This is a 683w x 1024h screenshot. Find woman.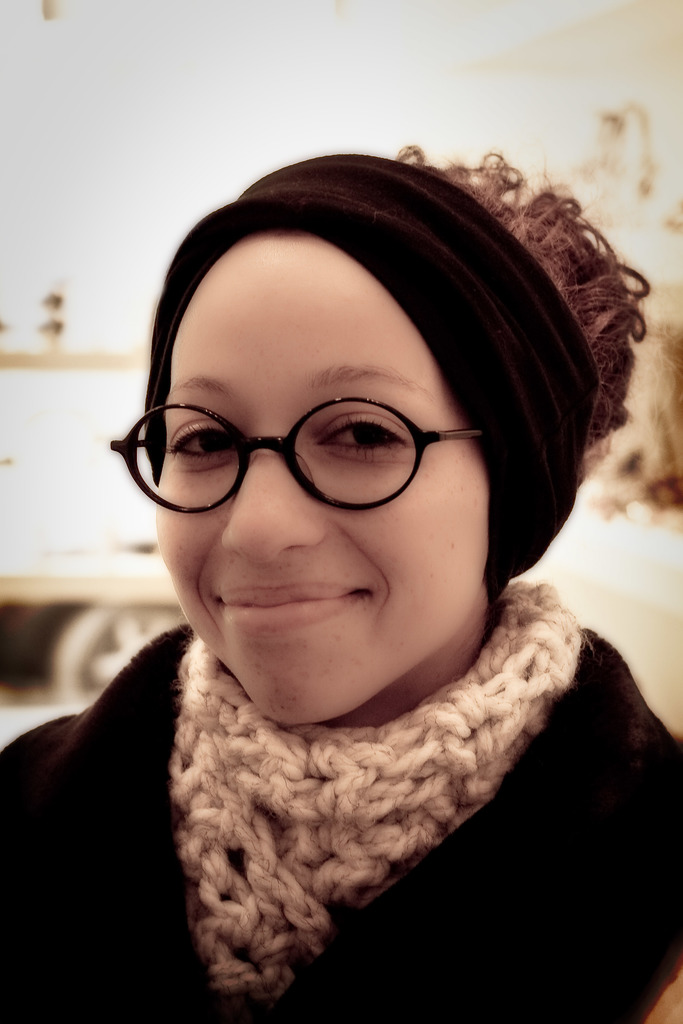
Bounding box: {"x1": 6, "y1": 150, "x2": 682, "y2": 1007}.
